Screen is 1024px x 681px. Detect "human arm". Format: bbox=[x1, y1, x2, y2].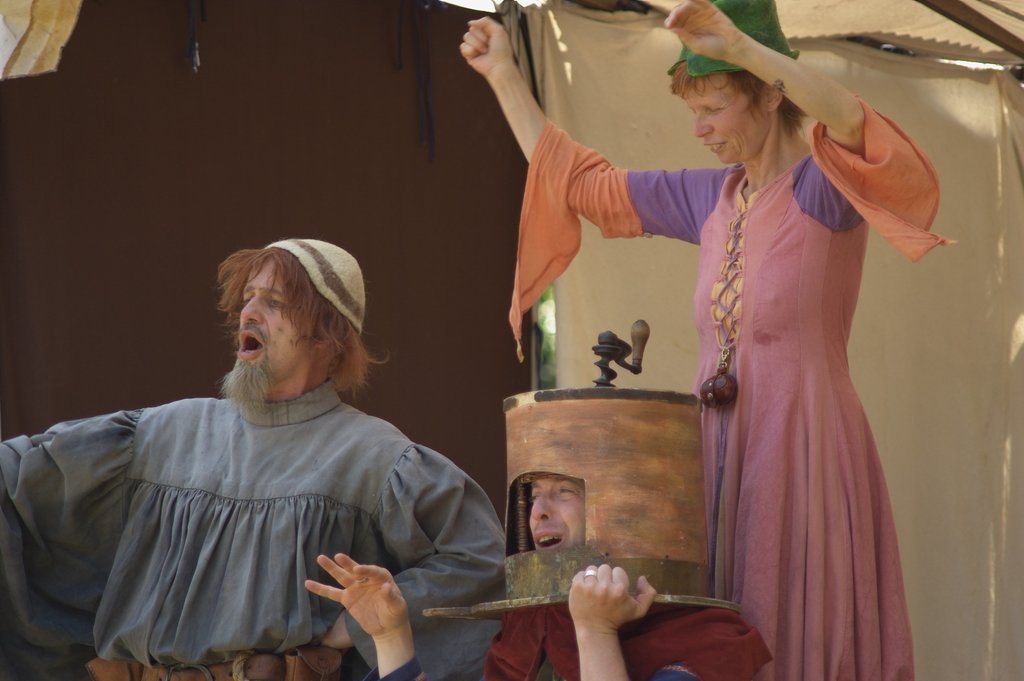
bbox=[0, 413, 136, 660].
